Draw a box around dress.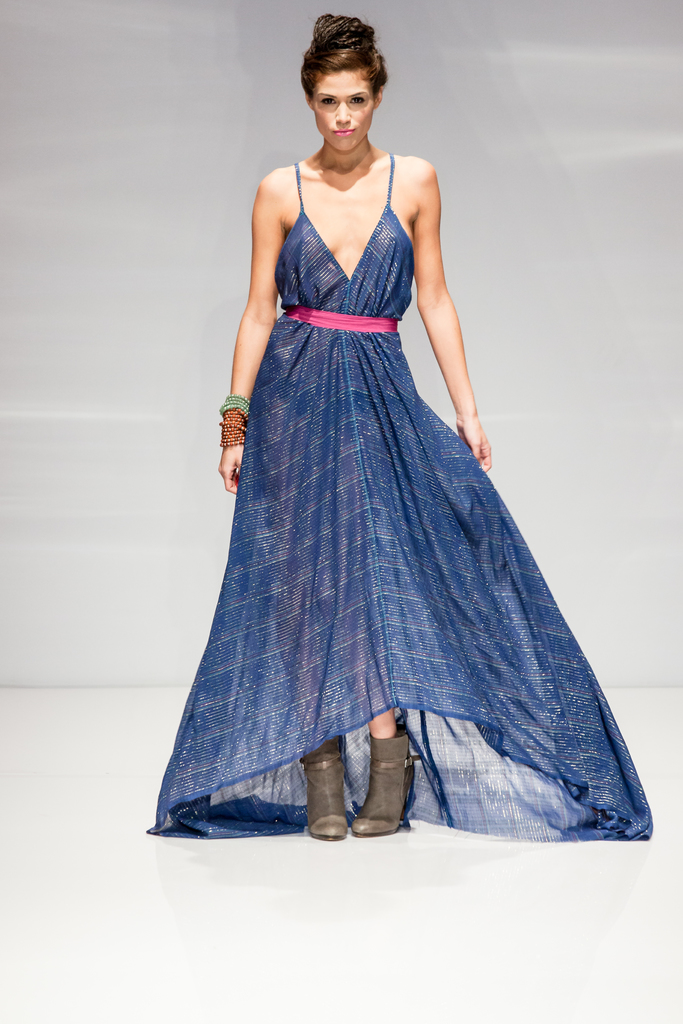
<region>143, 152, 650, 839</region>.
